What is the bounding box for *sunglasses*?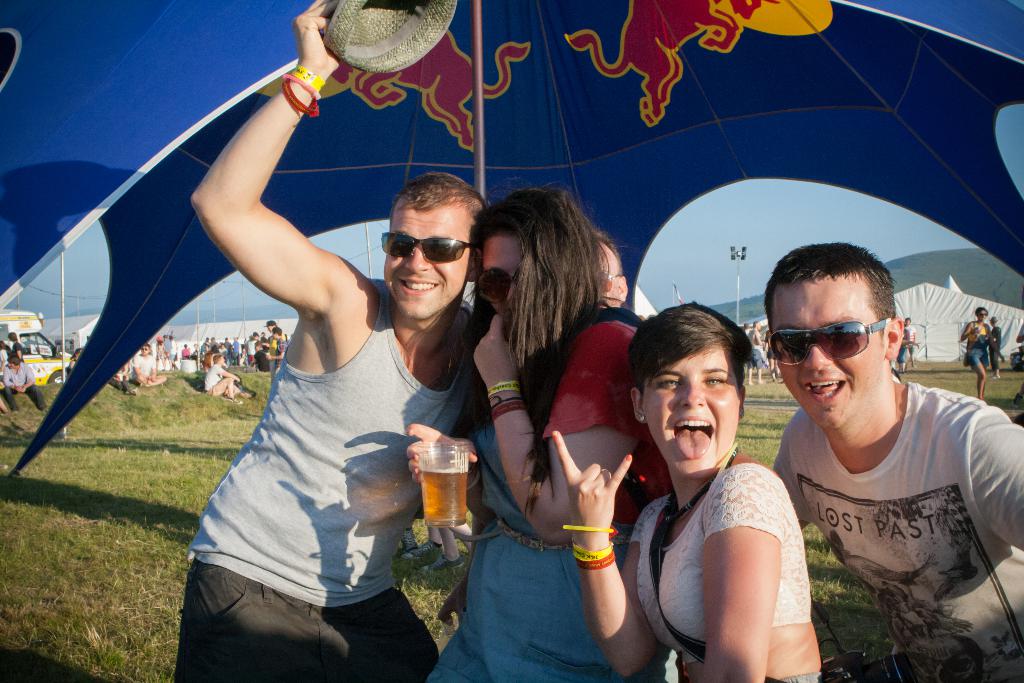
473 268 519 302.
